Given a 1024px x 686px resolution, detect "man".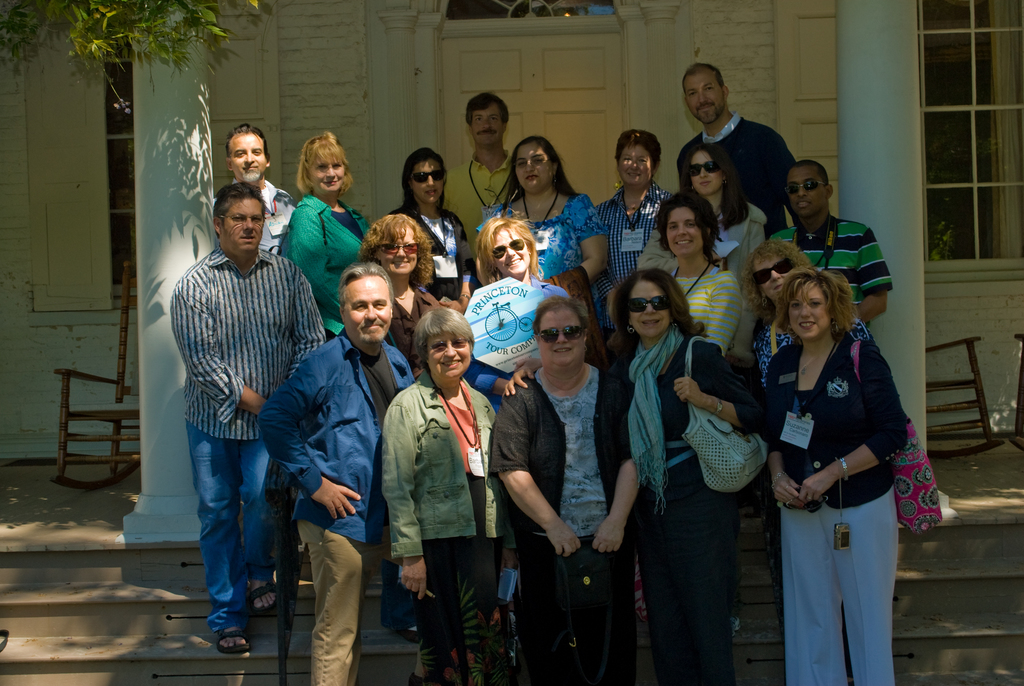
l=671, t=60, r=799, b=247.
